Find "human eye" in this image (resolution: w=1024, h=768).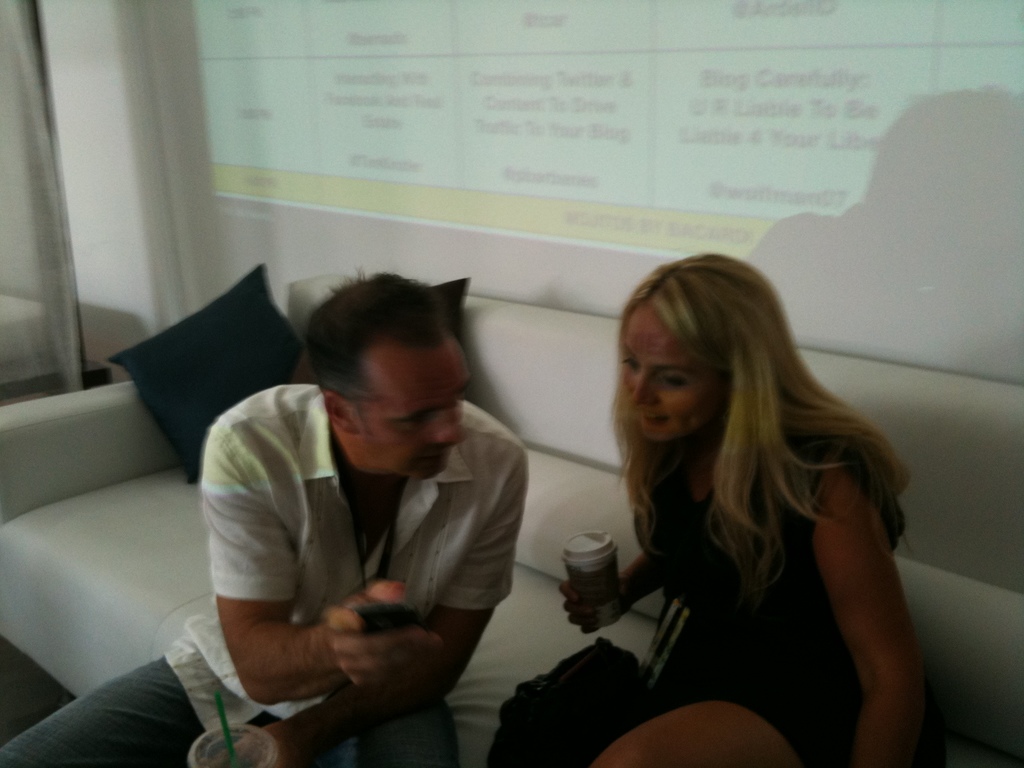
(left=663, top=371, right=687, bottom=387).
